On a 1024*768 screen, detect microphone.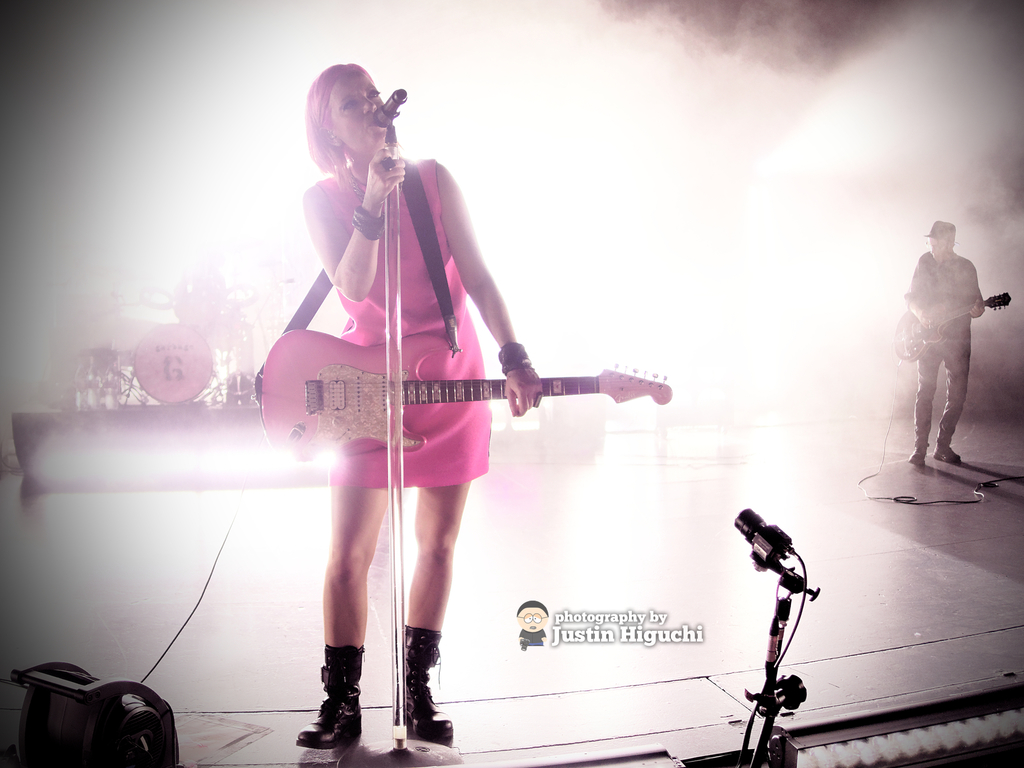
<region>368, 85, 410, 131</region>.
